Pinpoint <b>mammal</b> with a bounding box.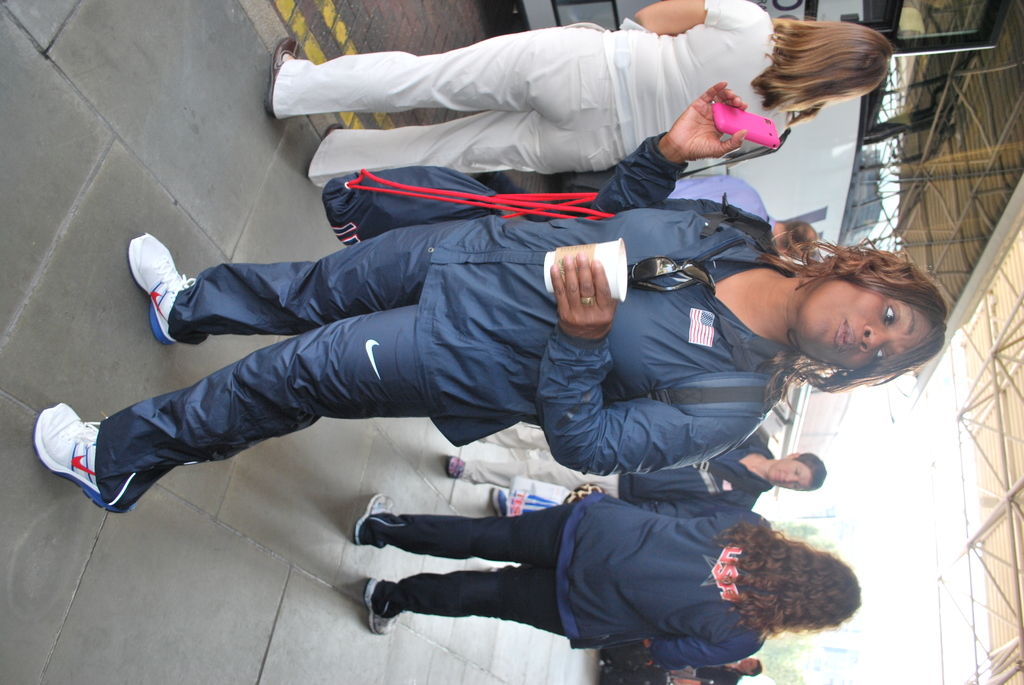
(129, 93, 923, 641).
